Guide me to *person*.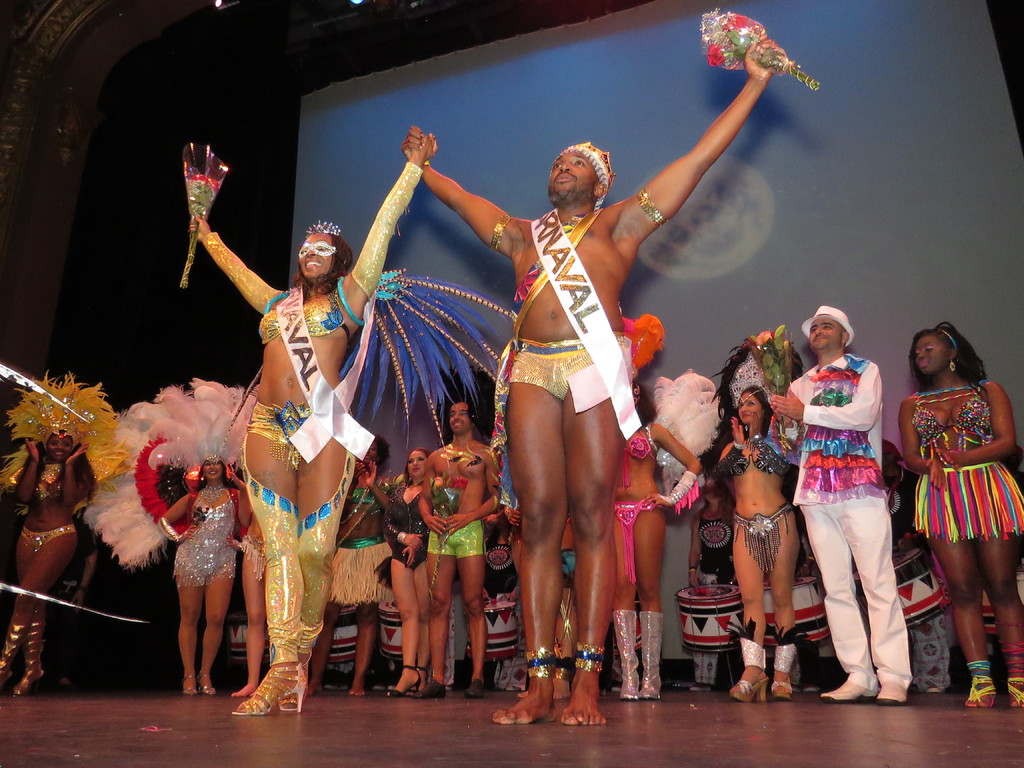
Guidance: locate(298, 433, 392, 696).
